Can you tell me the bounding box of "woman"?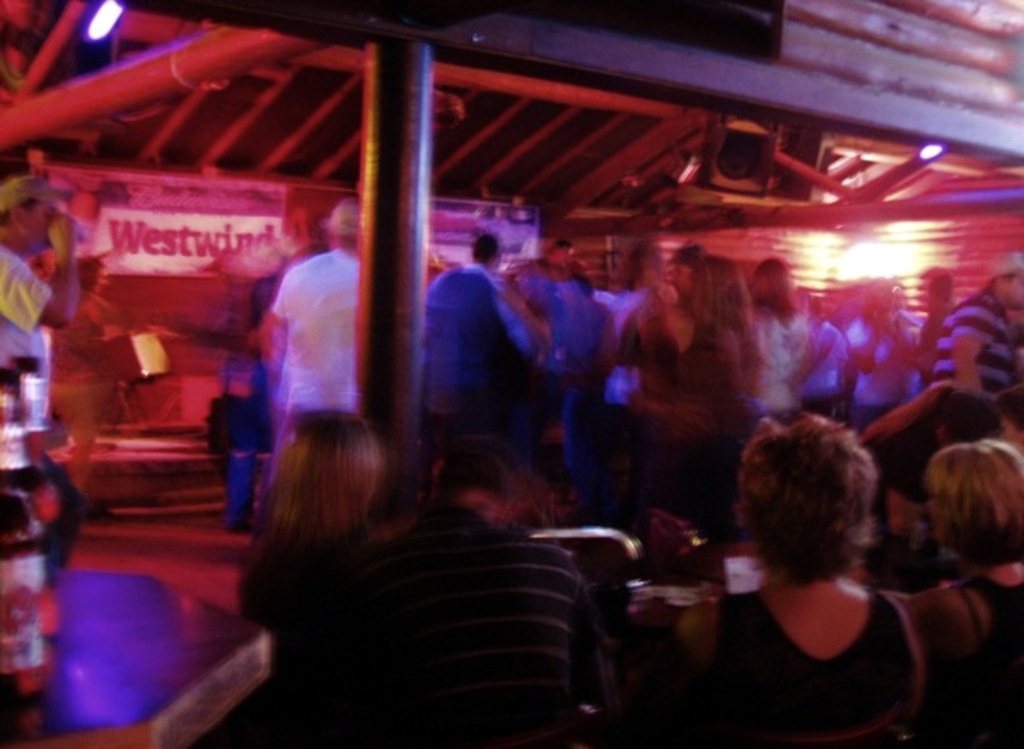
894,440,1022,747.
